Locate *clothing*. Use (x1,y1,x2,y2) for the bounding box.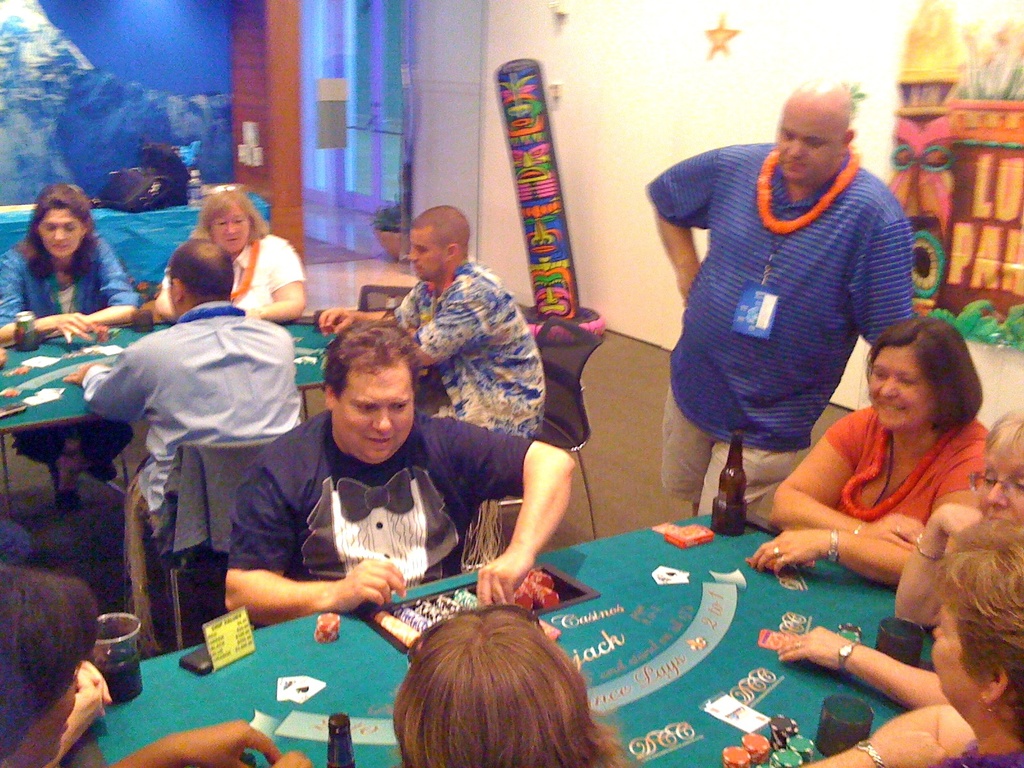
(0,240,141,470).
